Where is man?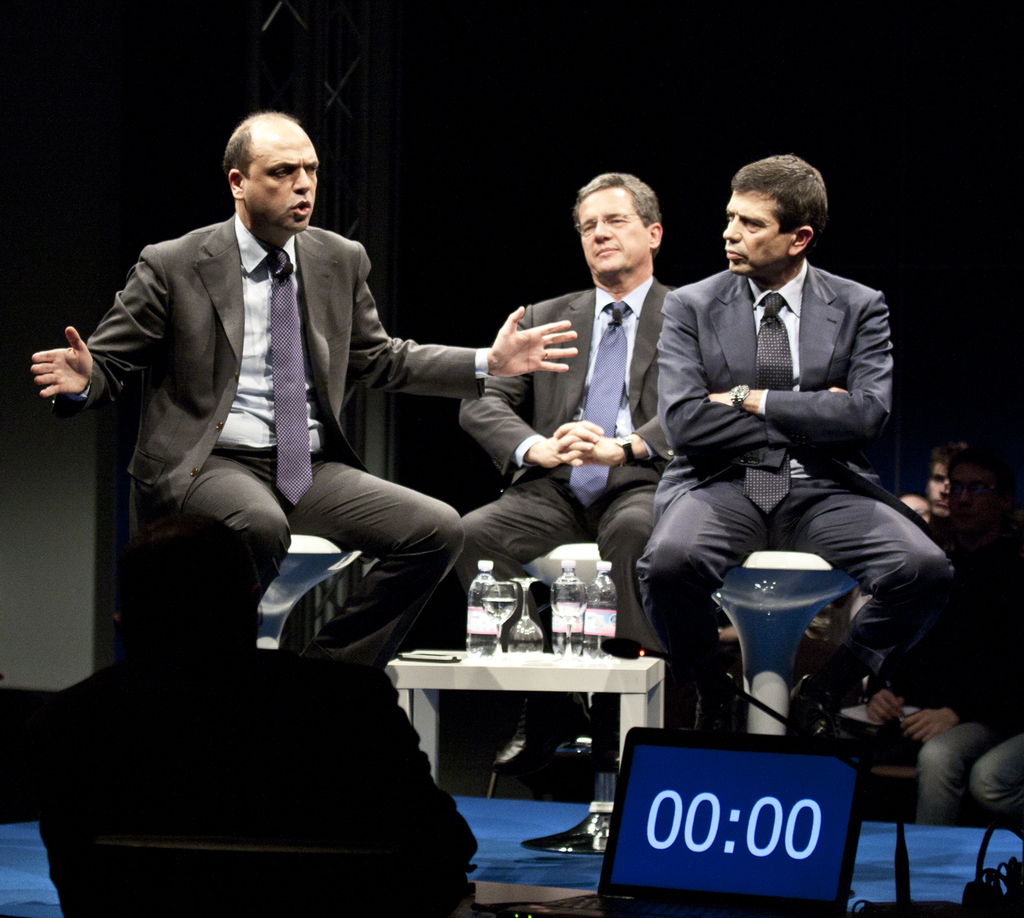
bbox=(630, 152, 957, 764).
